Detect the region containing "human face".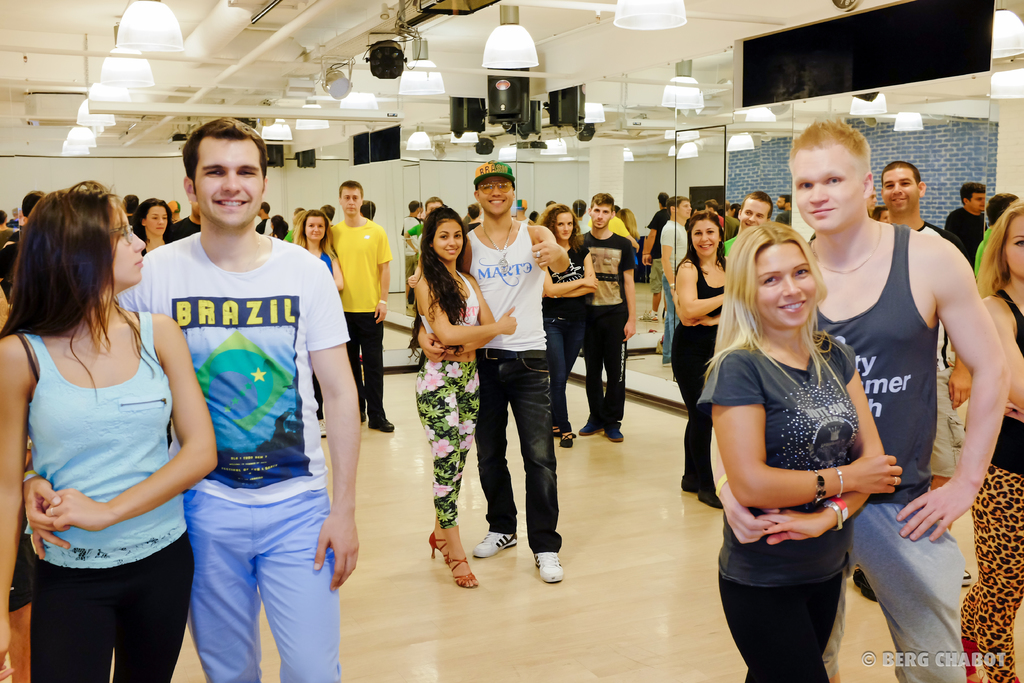
783,145,872,235.
